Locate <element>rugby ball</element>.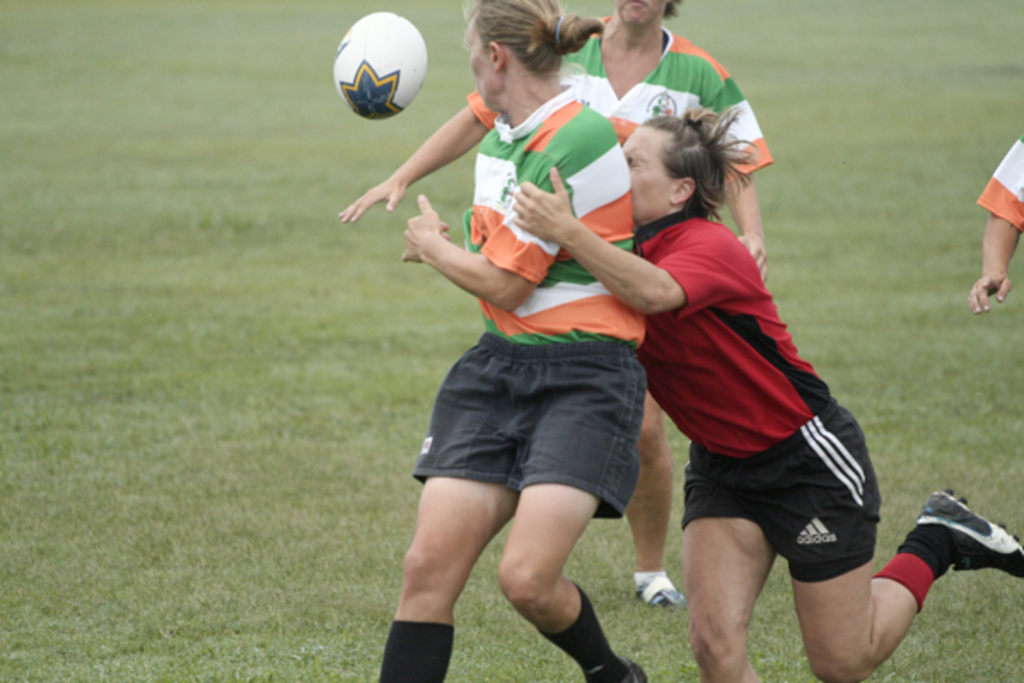
Bounding box: <box>335,20,430,111</box>.
